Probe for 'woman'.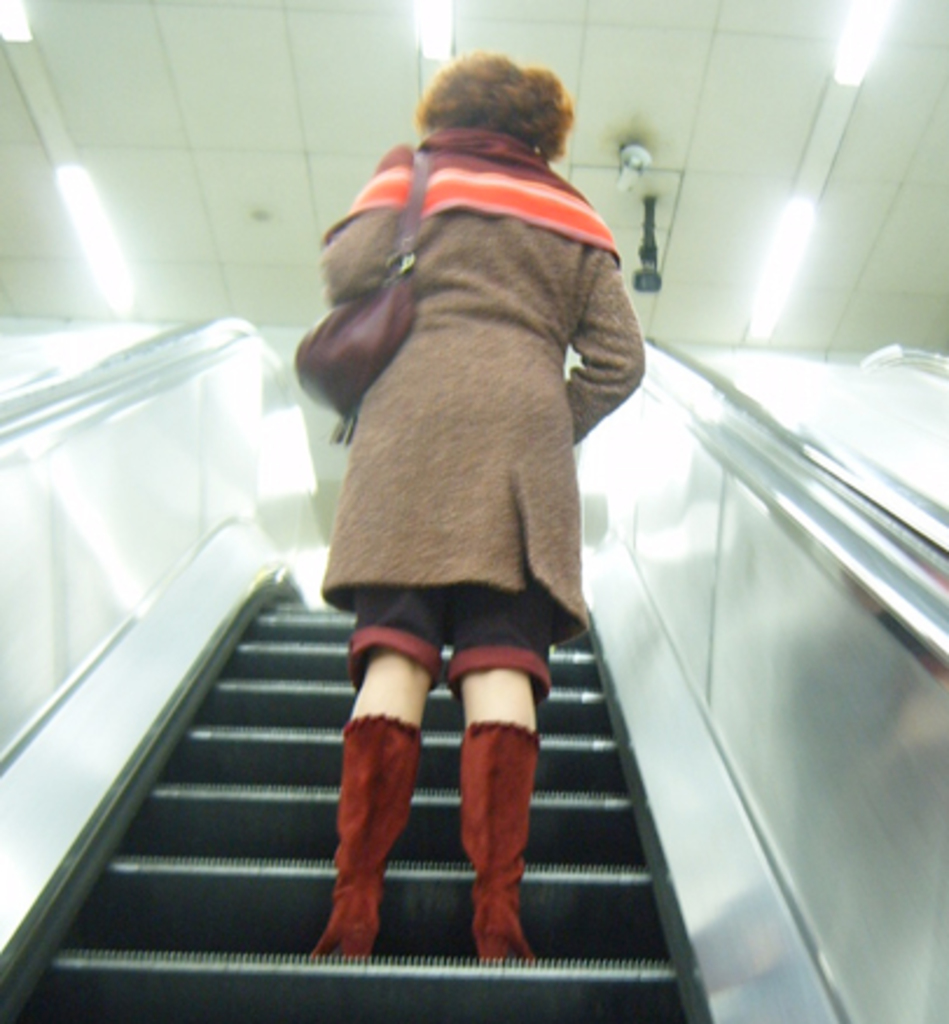
Probe result: pyautogui.locateOnScreen(278, 40, 666, 940).
